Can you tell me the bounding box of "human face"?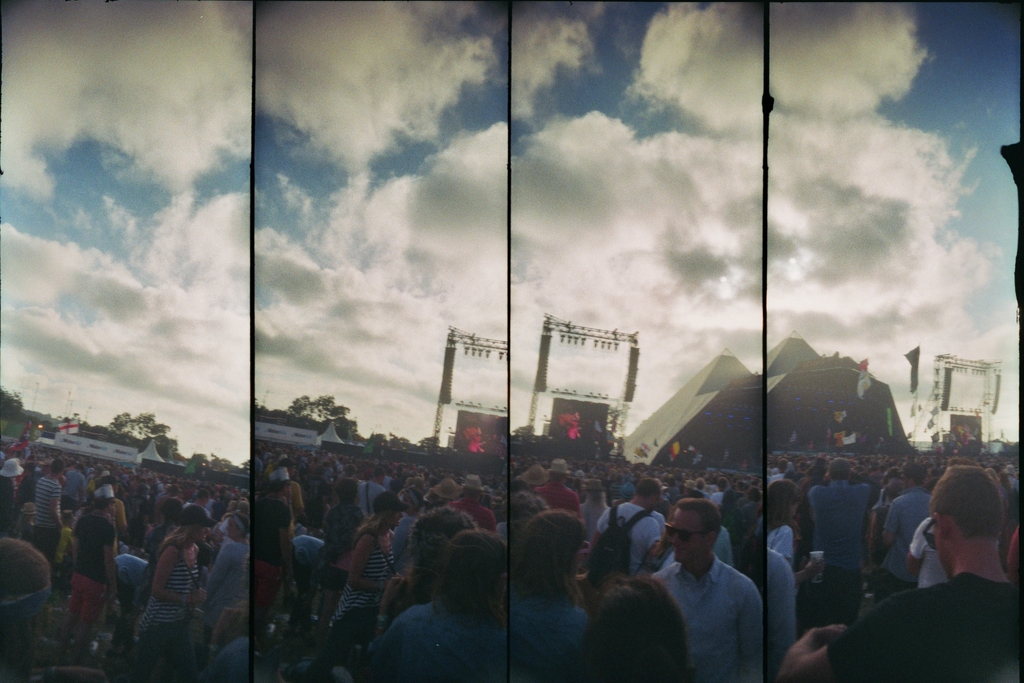
bbox=[390, 513, 401, 526].
